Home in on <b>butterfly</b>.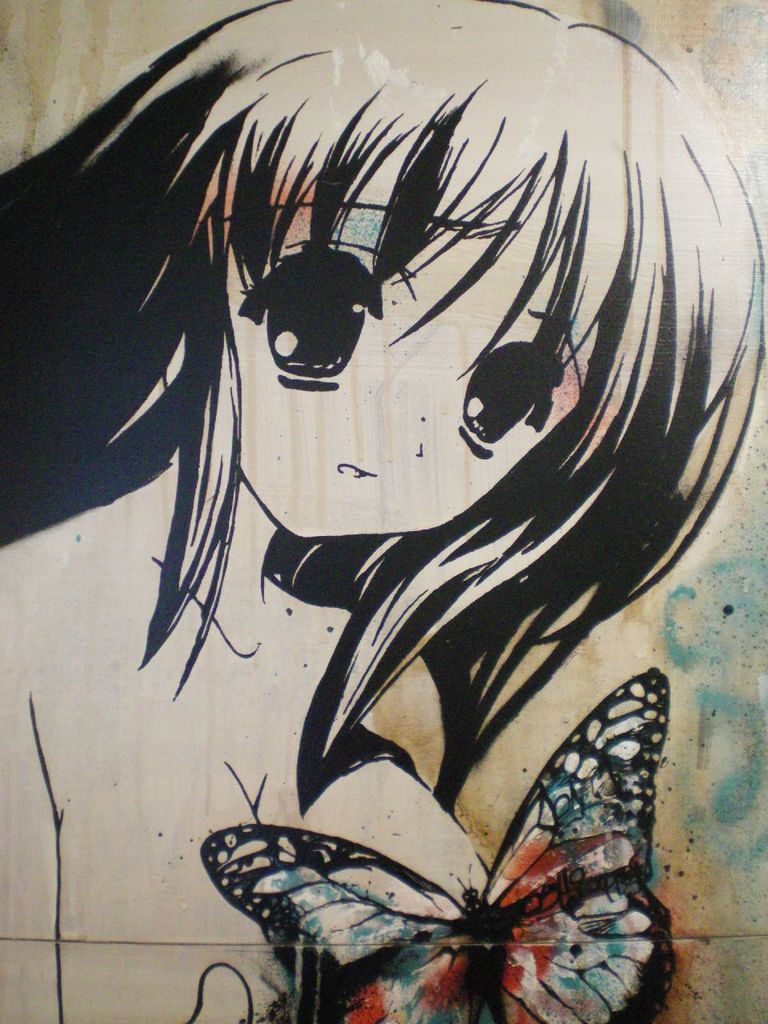
Homed in at [x1=203, y1=668, x2=677, y2=1023].
